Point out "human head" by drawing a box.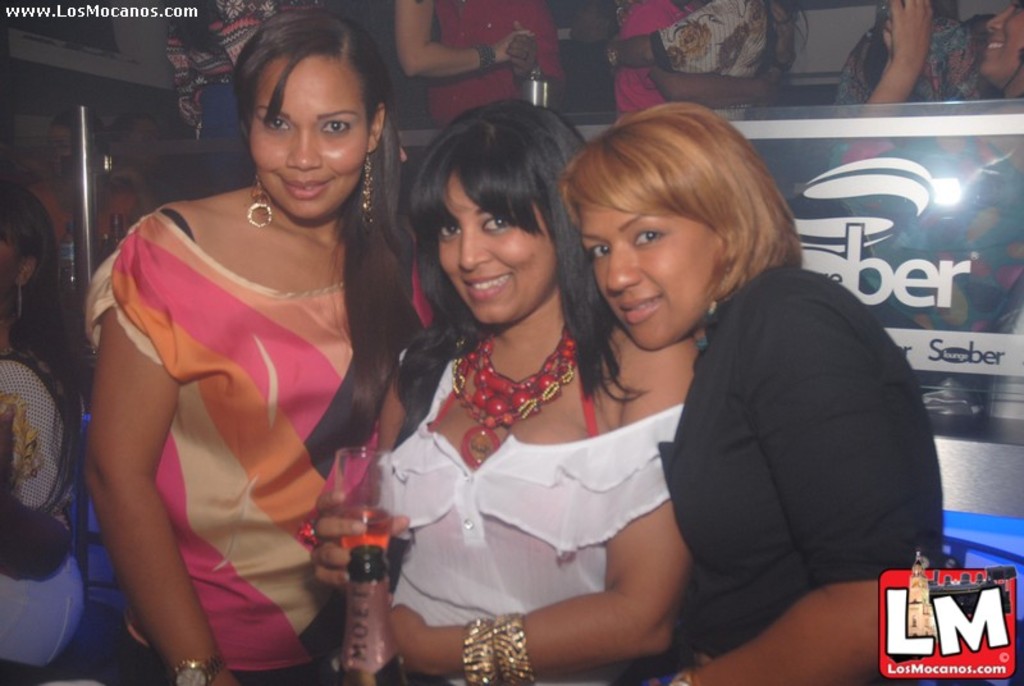
detection(0, 177, 56, 319).
